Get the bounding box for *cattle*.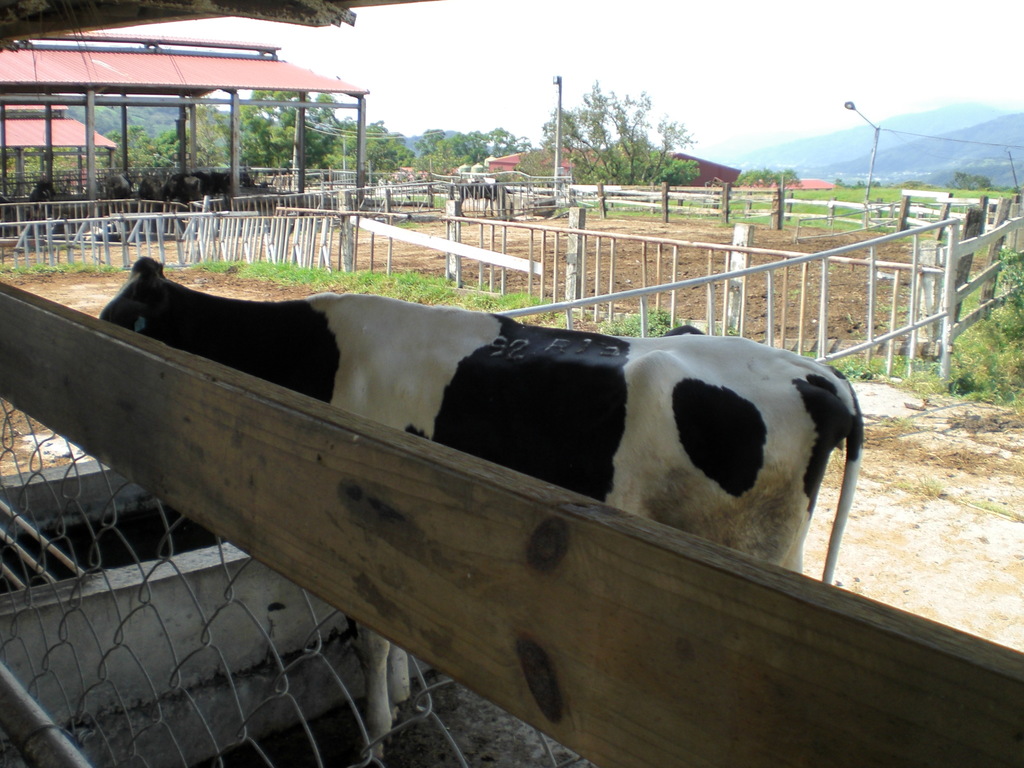
<region>200, 168, 225, 200</region>.
